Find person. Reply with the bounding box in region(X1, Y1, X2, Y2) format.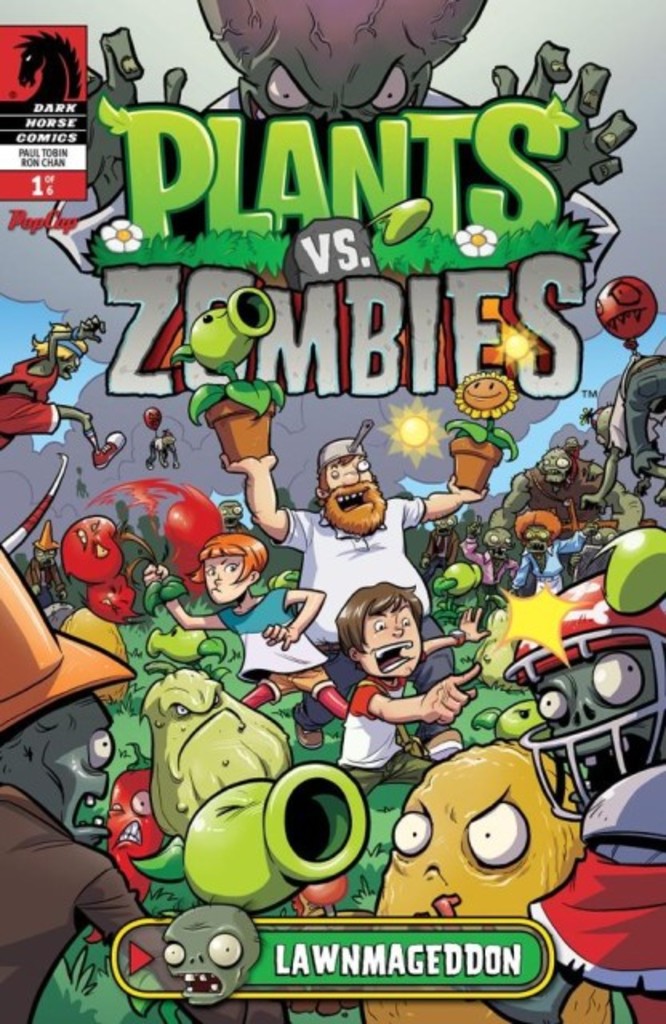
region(516, 514, 583, 621).
